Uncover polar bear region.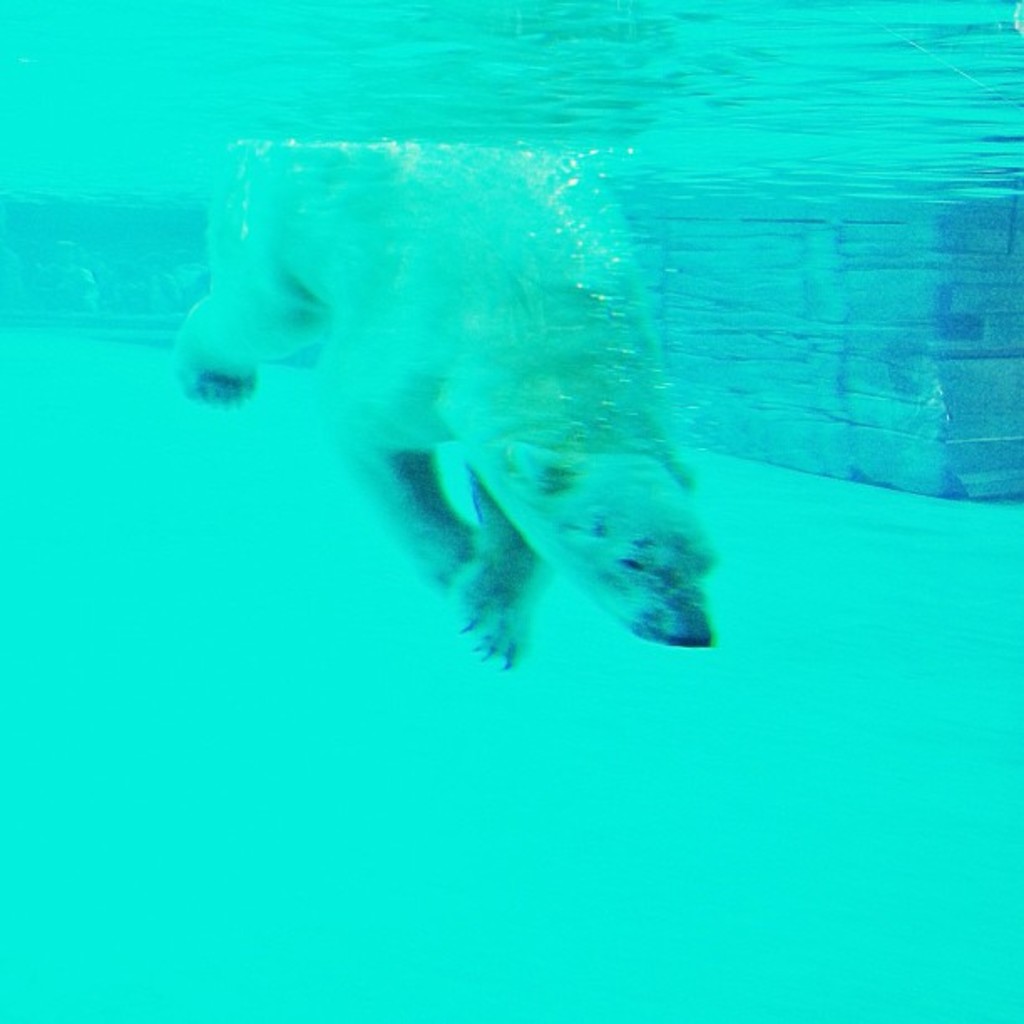
Uncovered: rect(172, 146, 719, 671).
